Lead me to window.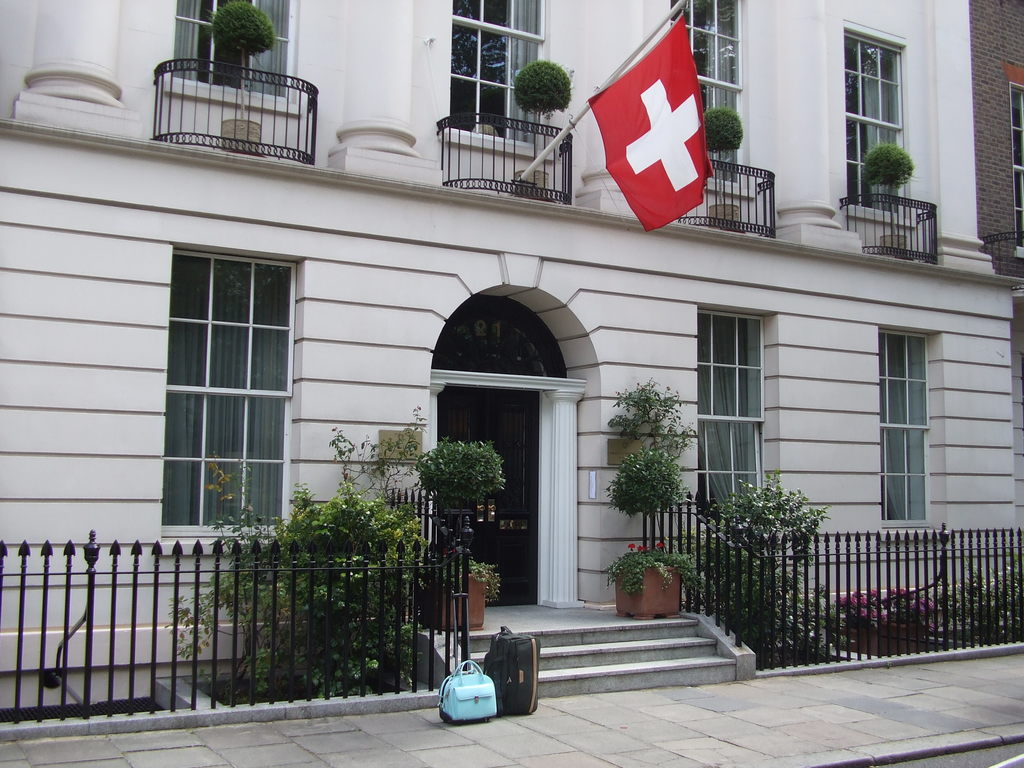
Lead to detection(172, 0, 298, 99).
